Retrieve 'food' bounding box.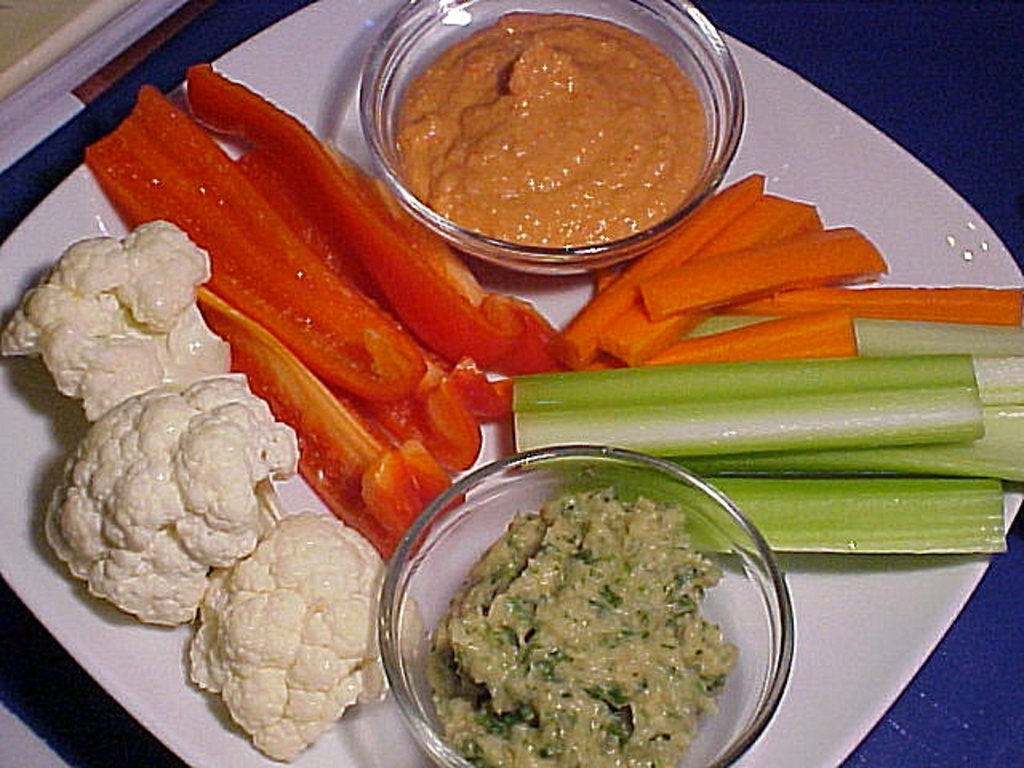
Bounding box: region(512, 315, 1022, 562).
